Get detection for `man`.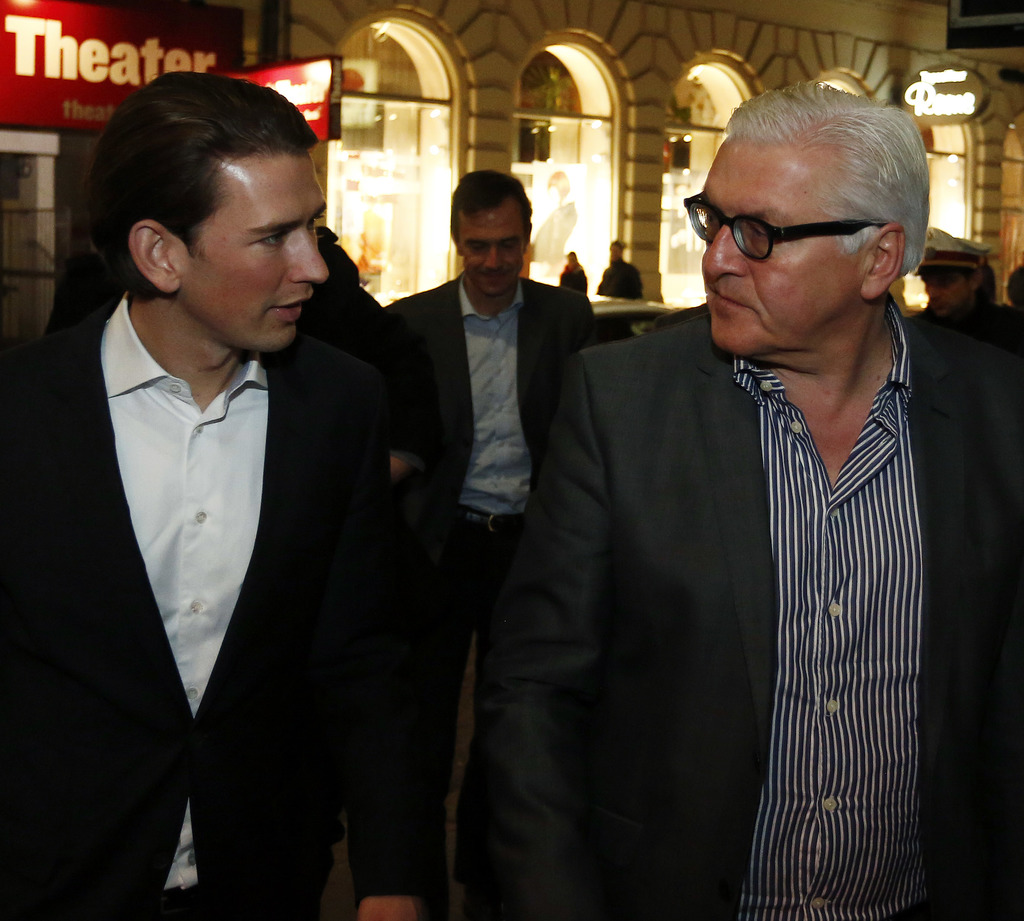
Detection: 598:233:646:302.
